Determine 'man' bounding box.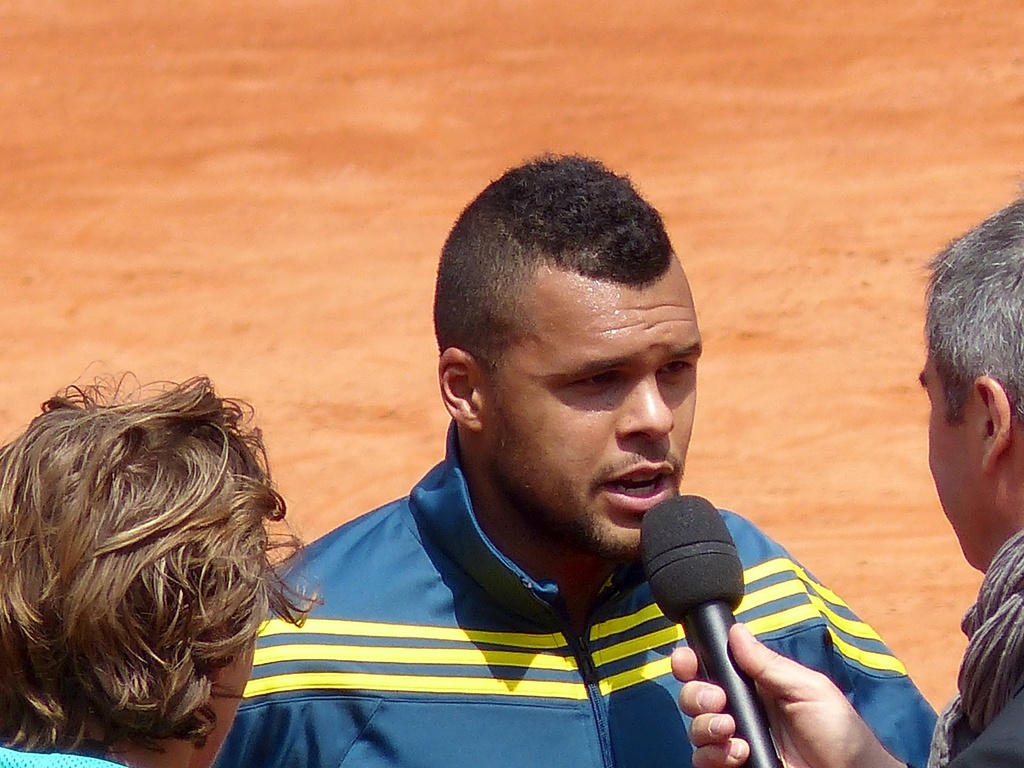
Determined: Rect(672, 196, 1023, 767).
